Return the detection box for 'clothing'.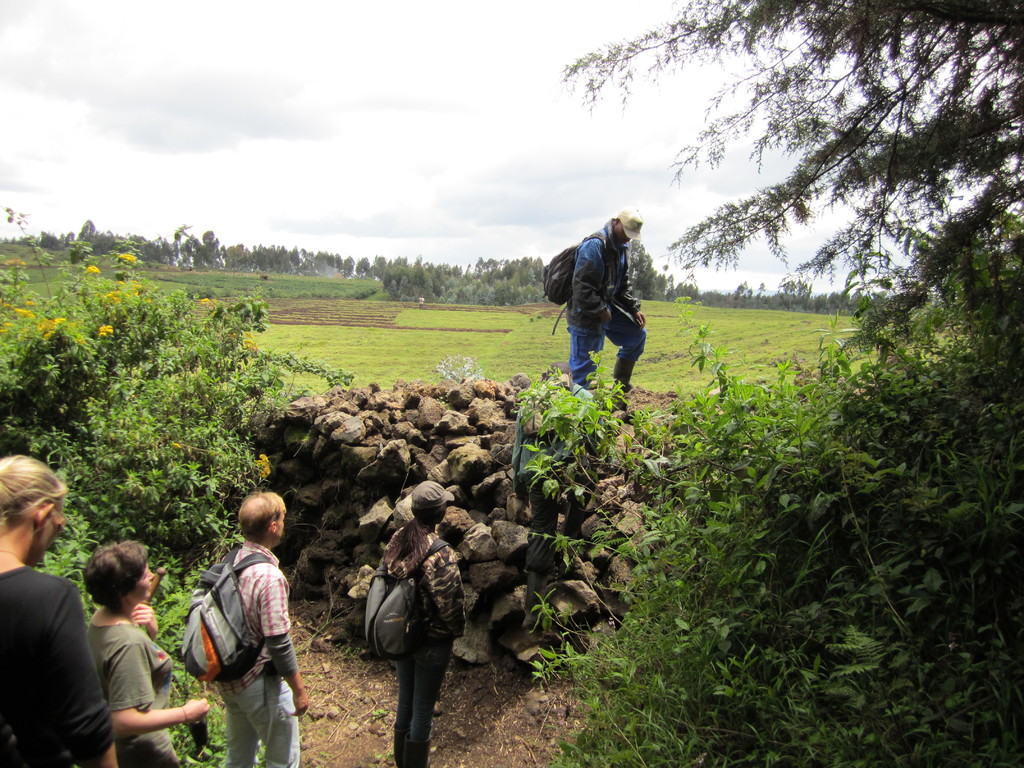
bbox=[0, 564, 109, 767].
